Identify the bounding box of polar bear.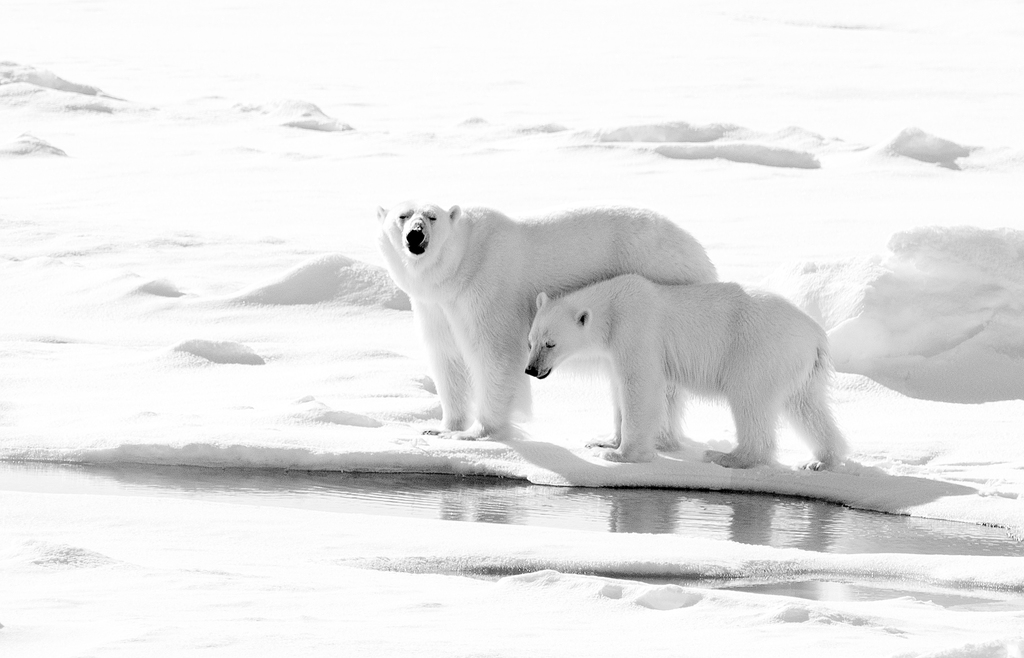
BBox(374, 199, 718, 444).
